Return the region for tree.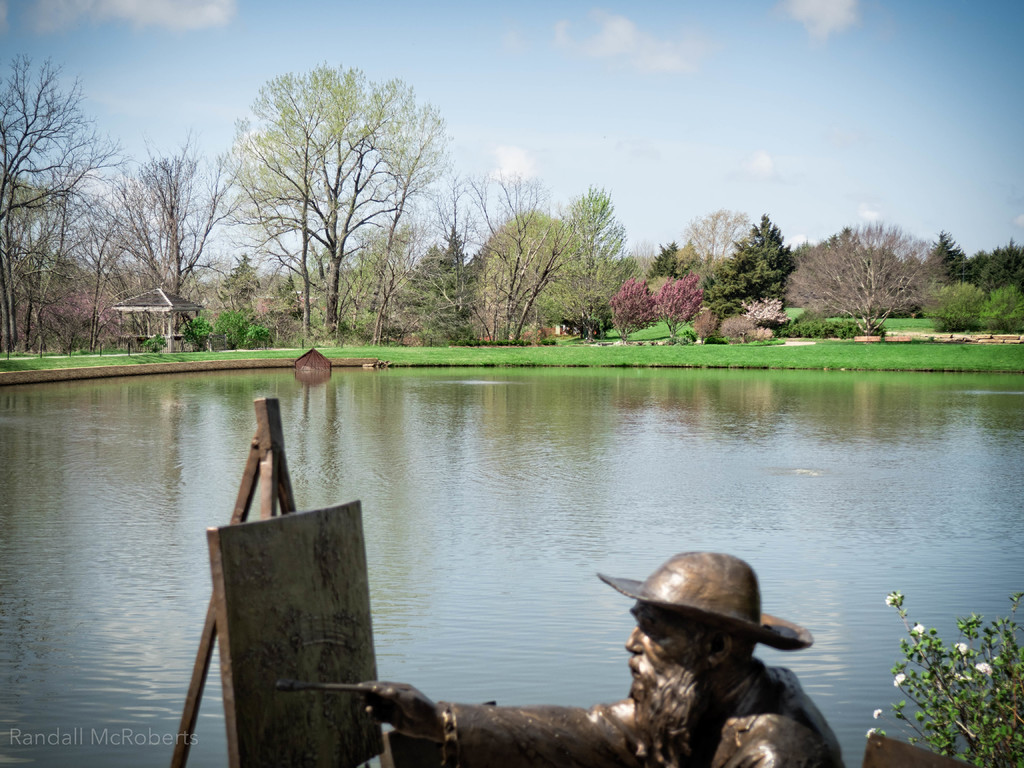
bbox=(461, 202, 573, 341).
